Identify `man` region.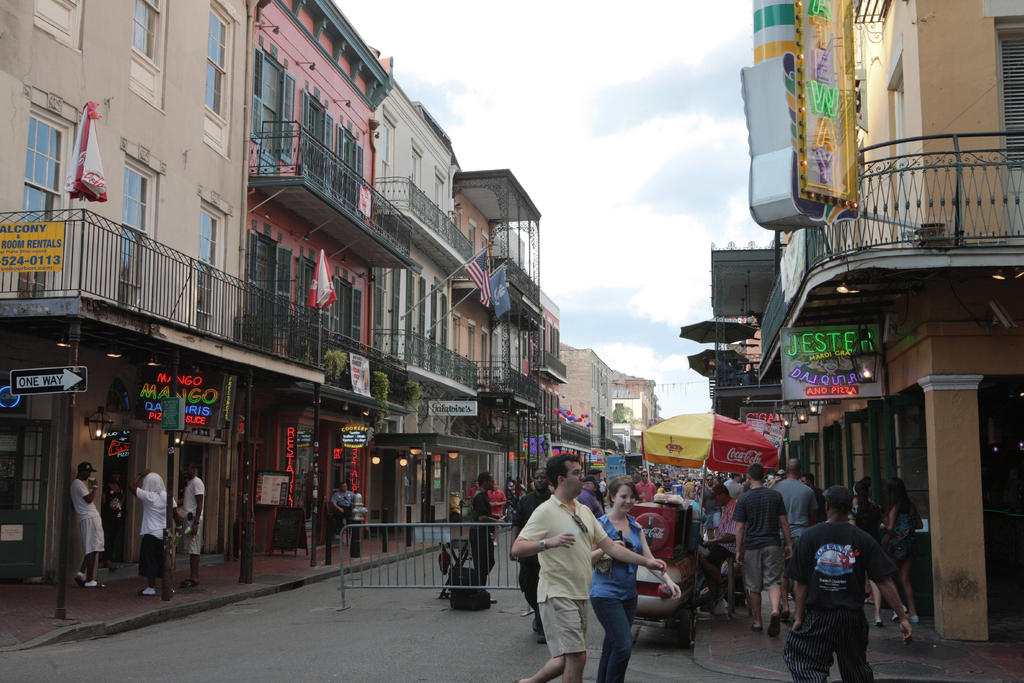
Region: 708,475,740,611.
